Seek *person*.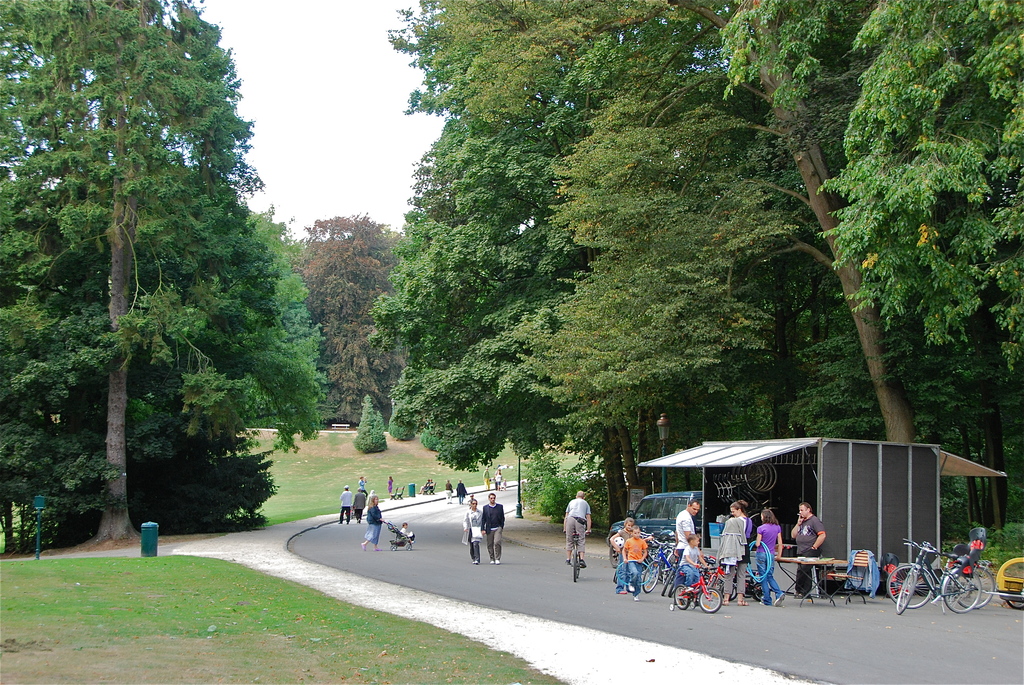
{"left": 614, "top": 510, "right": 634, "bottom": 558}.
